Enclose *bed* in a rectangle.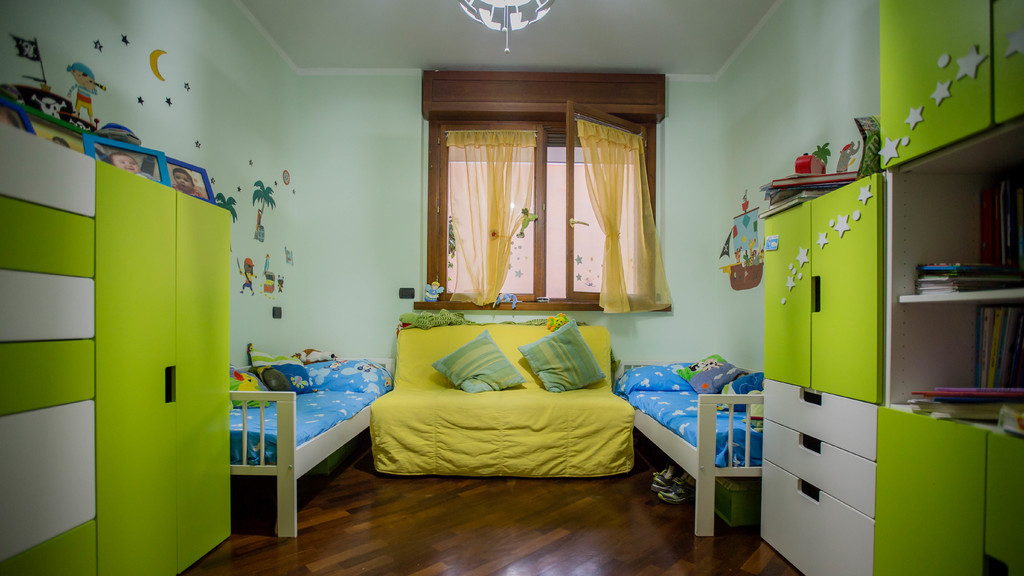
[234, 351, 397, 542].
